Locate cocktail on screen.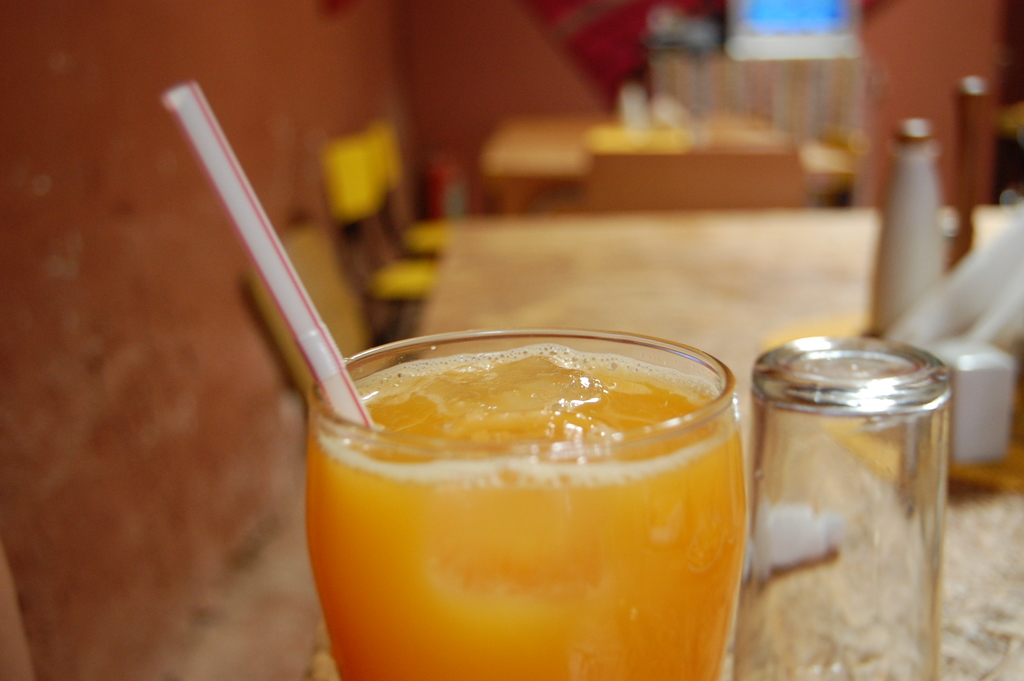
On screen at <bbox>234, 229, 768, 668</bbox>.
